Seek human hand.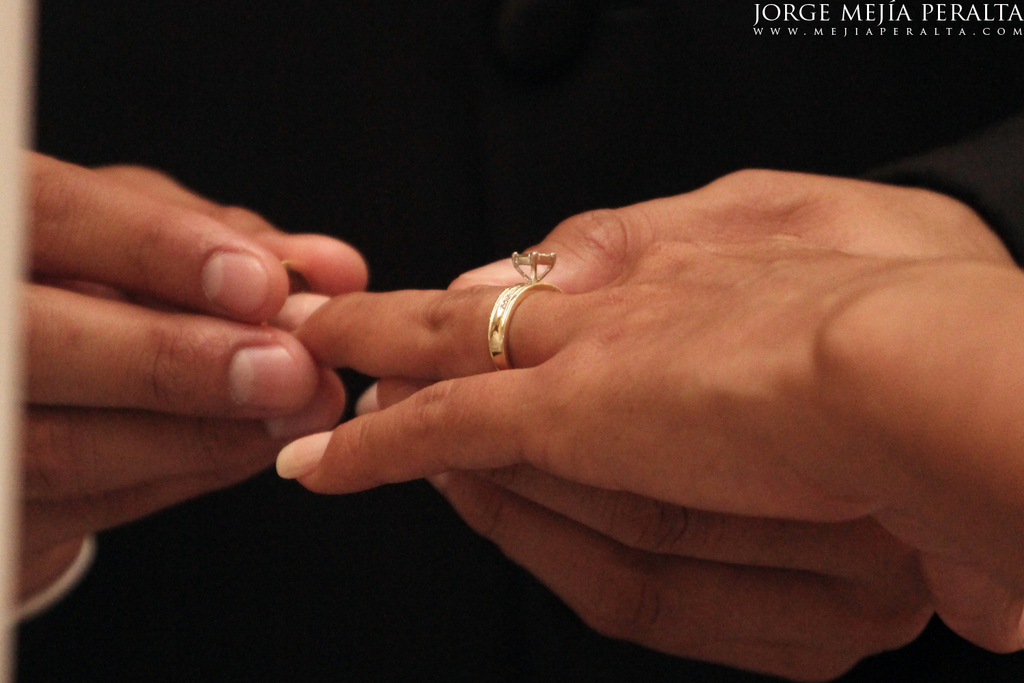
pyautogui.locateOnScreen(0, 139, 370, 596).
